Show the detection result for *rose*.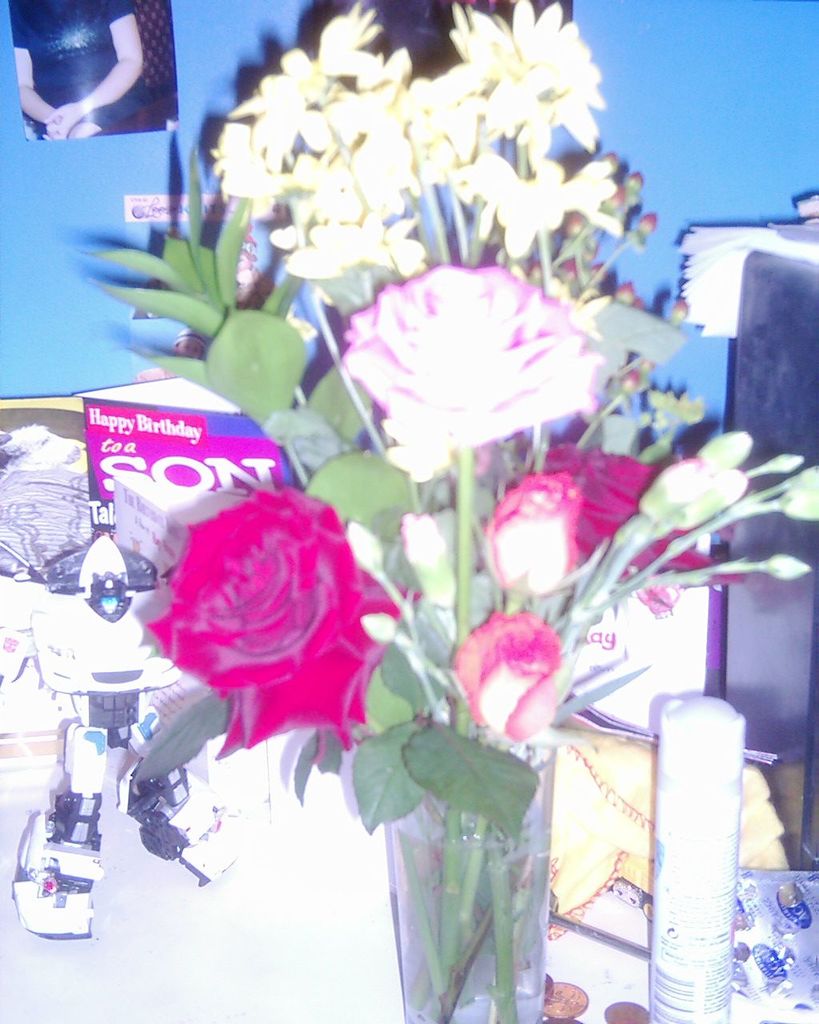
<bbox>541, 438, 717, 584</bbox>.
